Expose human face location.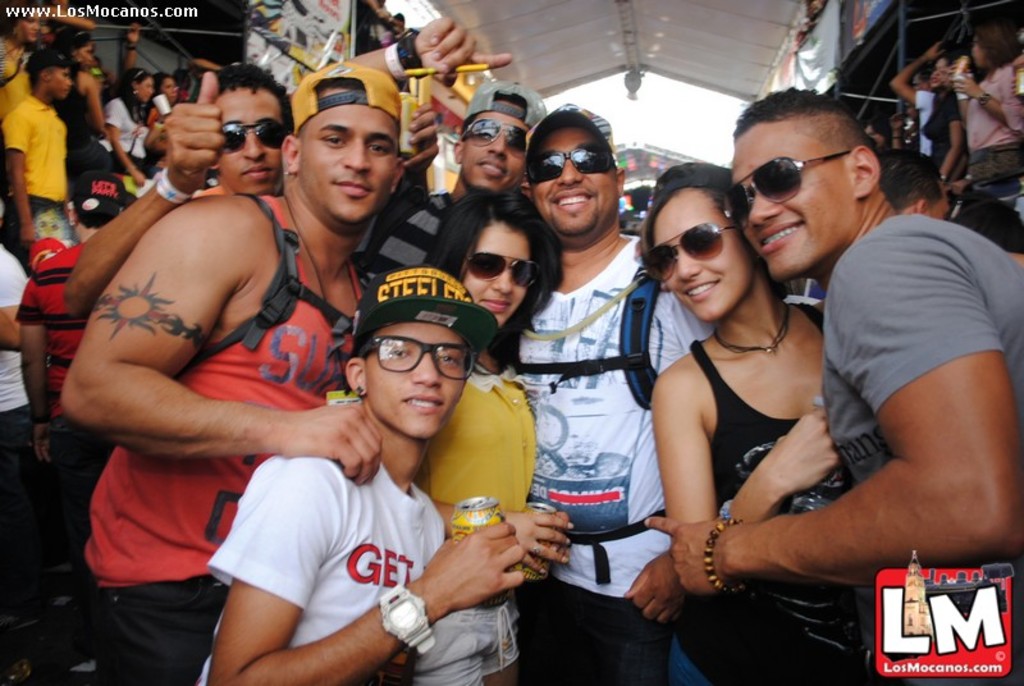
Exposed at {"x1": 463, "y1": 101, "x2": 532, "y2": 193}.
